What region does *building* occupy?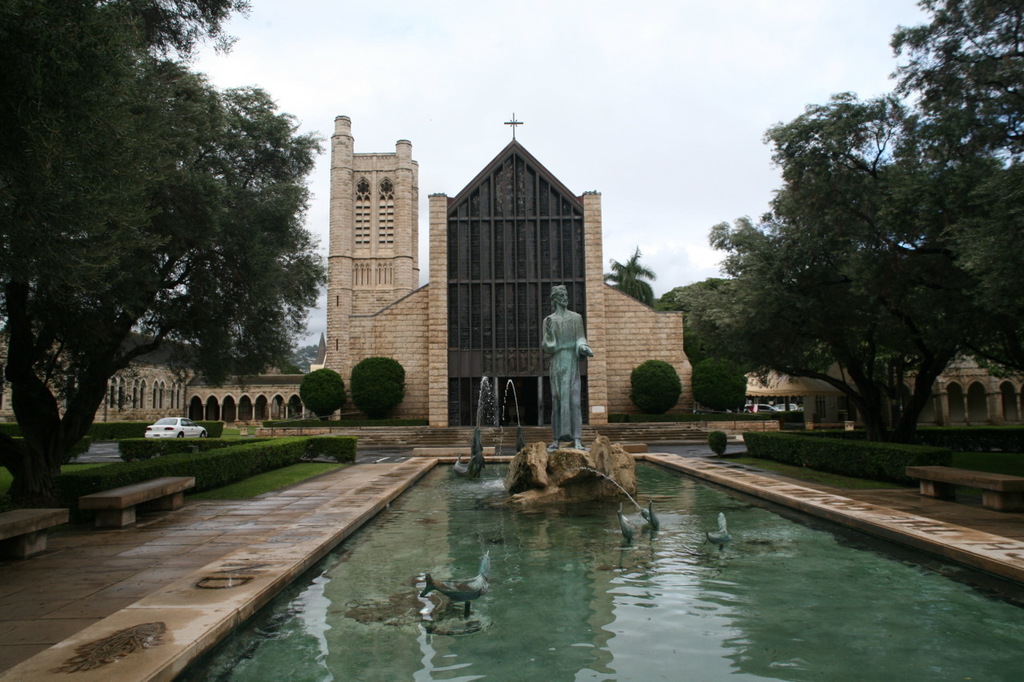
<box>0,328,313,425</box>.
